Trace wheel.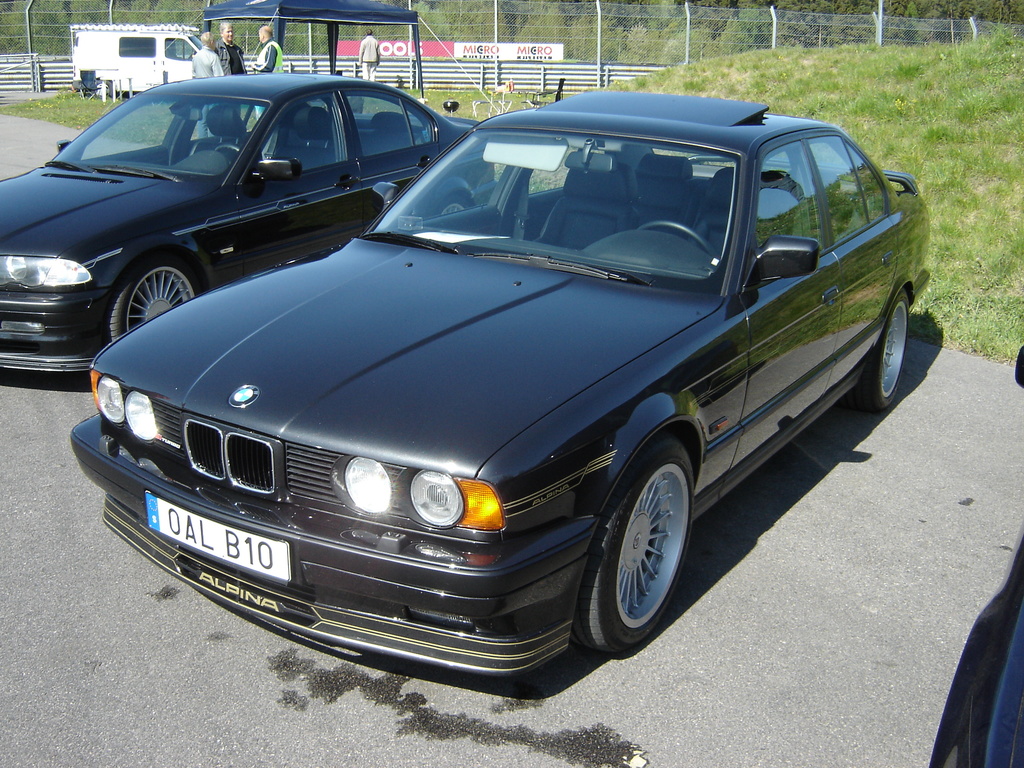
Traced to <box>637,220,718,260</box>.
